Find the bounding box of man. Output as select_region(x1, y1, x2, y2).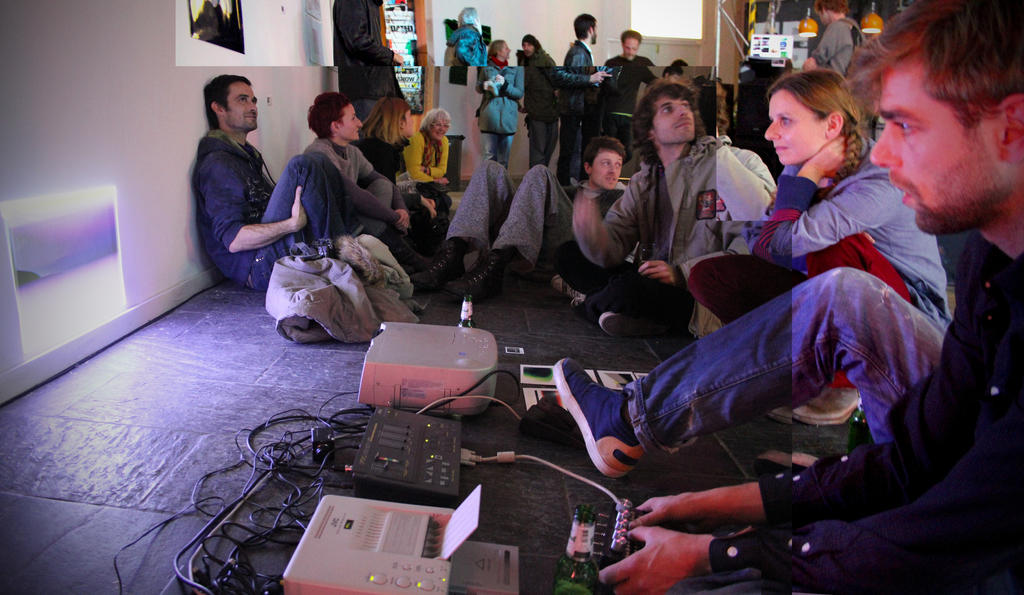
select_region(430, 134, 627, 302).
